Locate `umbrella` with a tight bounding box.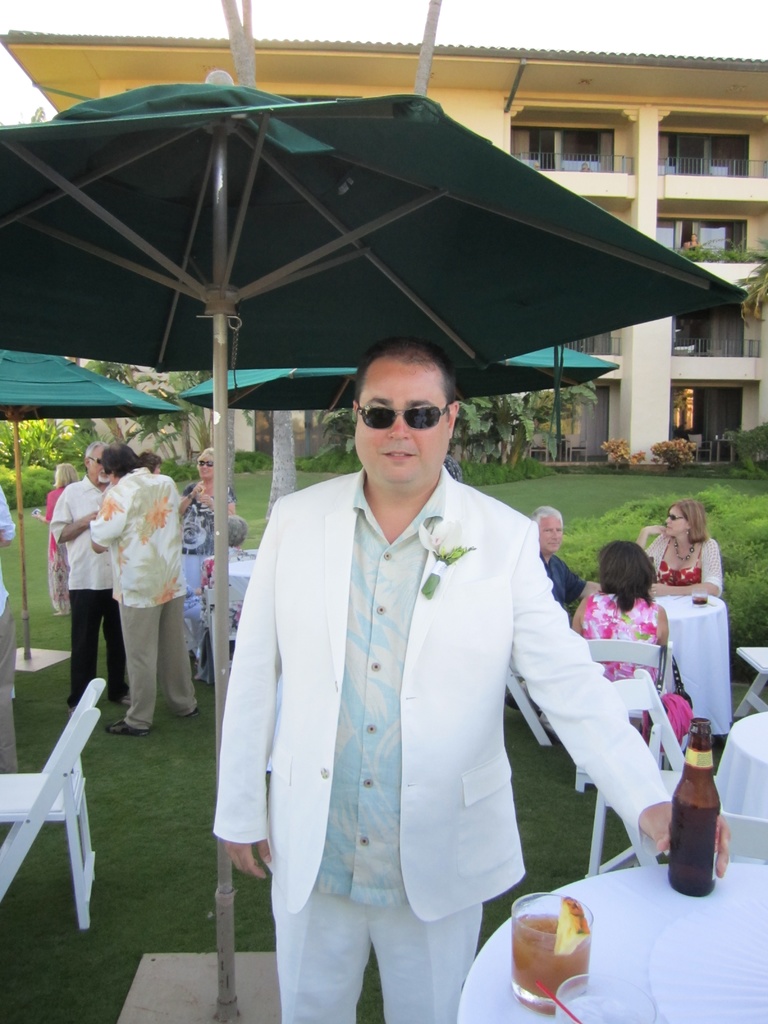
bbox(0, 68, 742, 1020).
